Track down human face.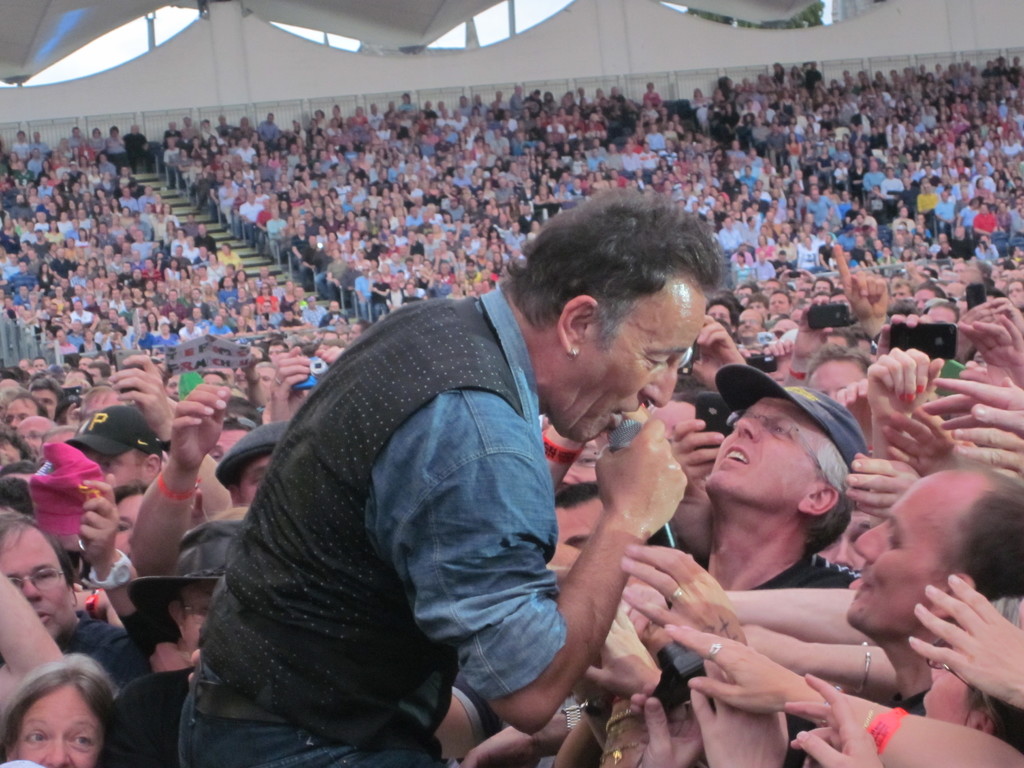
Tracked to (x1=735, y1=304, x2=762, y2=344).
